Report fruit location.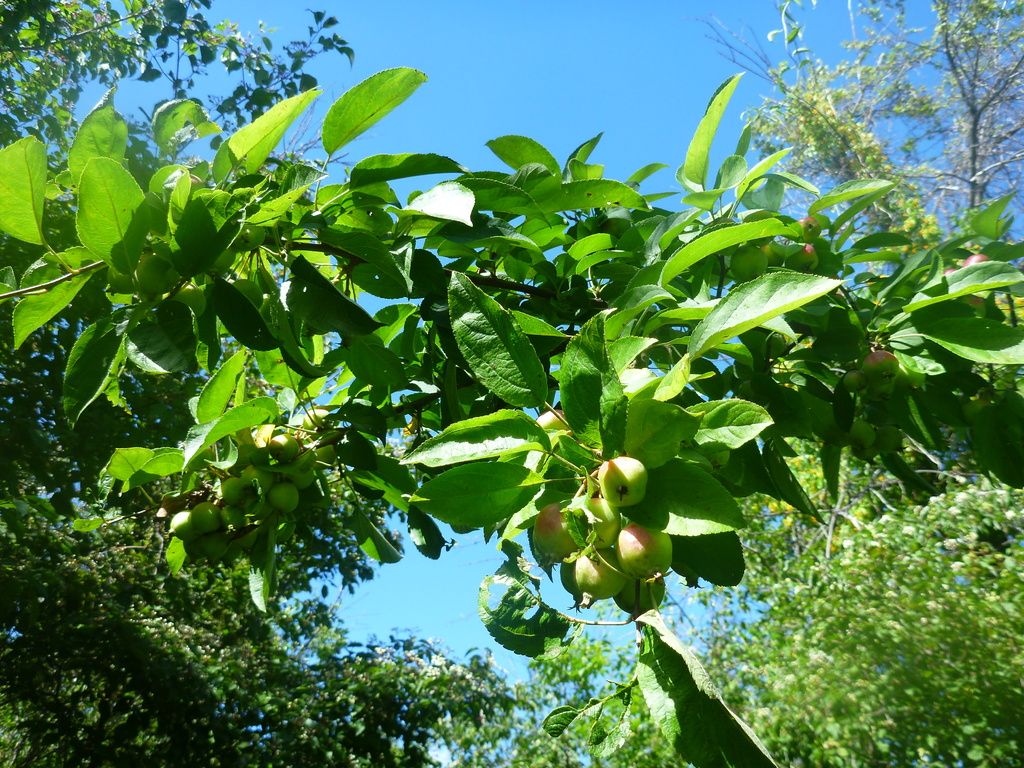
Report: box(957, 248, 995, 271).
